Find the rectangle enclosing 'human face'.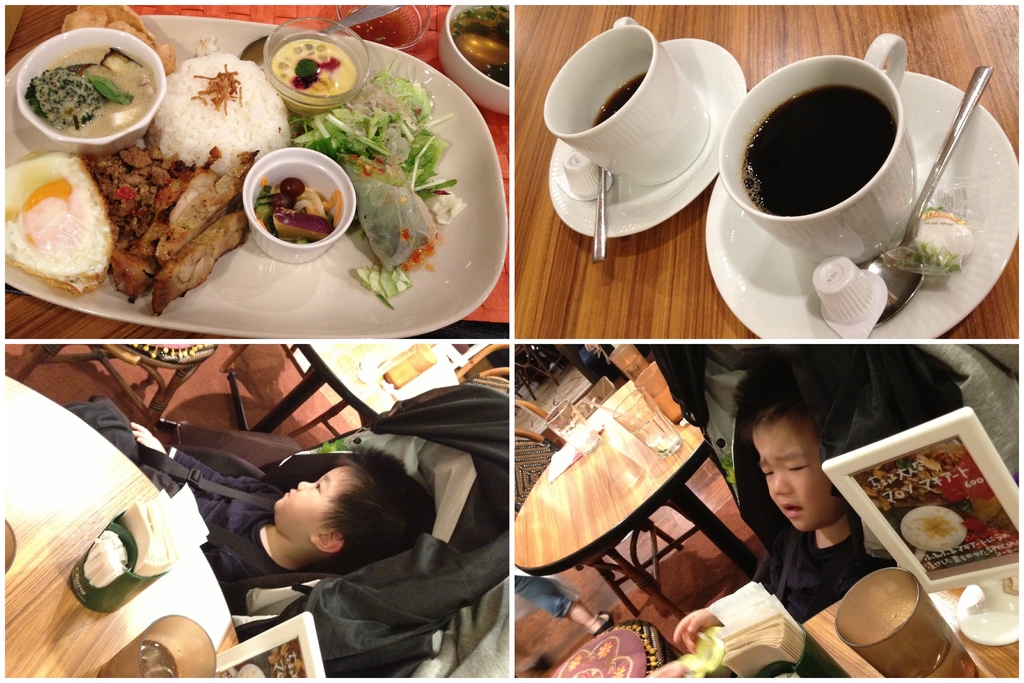
box(275, 463, 345, 534).
